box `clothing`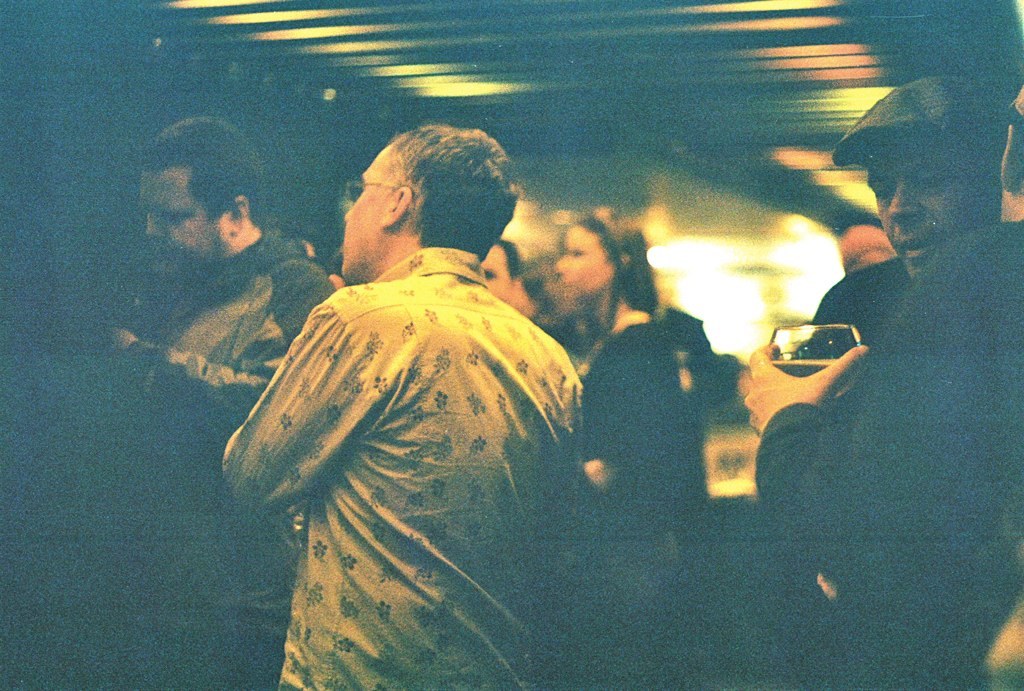
rect(219, 242, 601, 690)
